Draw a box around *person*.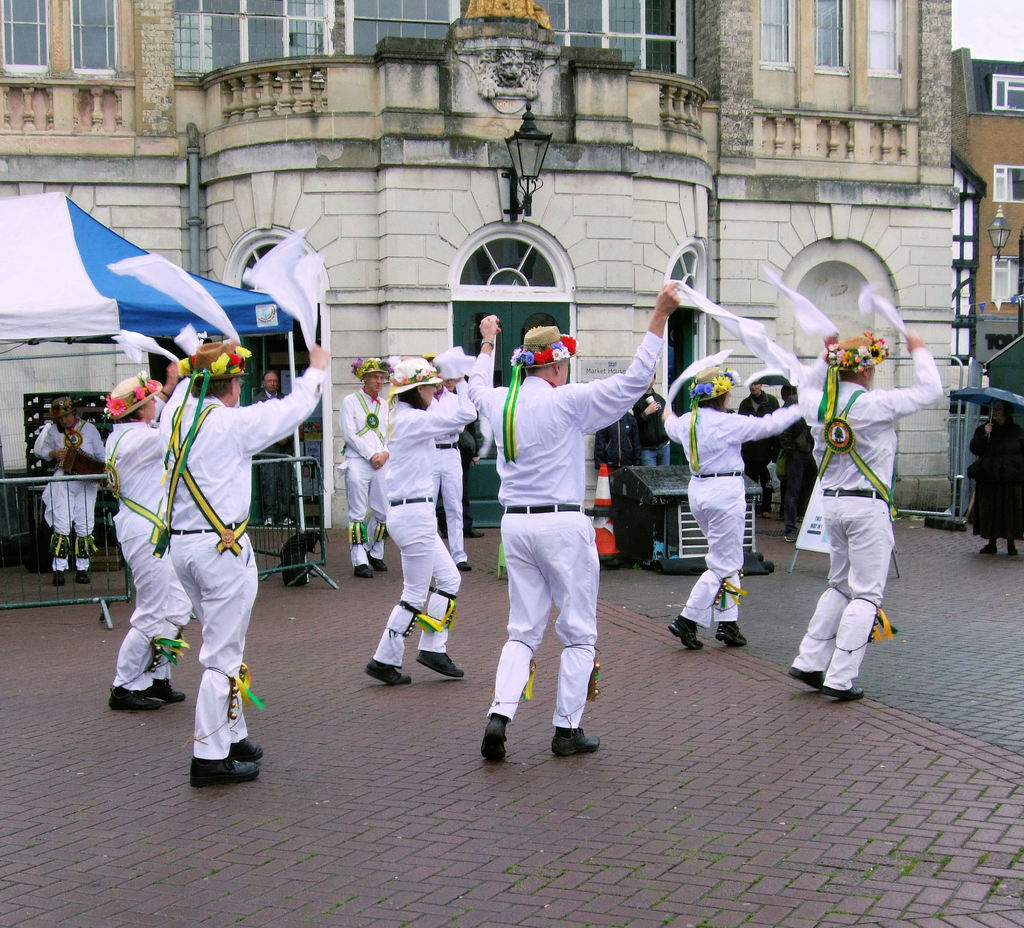
pyautogui.locateOnScreen(740, 381, 781, 516).
